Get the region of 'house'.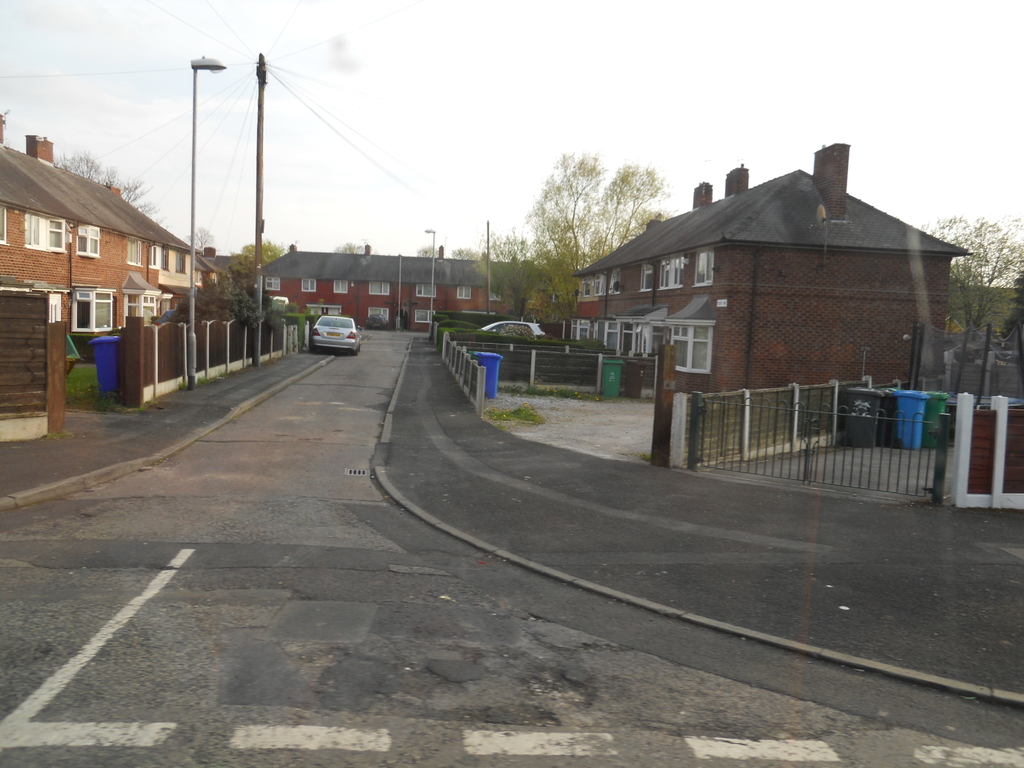
left=581, top=141, right=977, bottom=470.
